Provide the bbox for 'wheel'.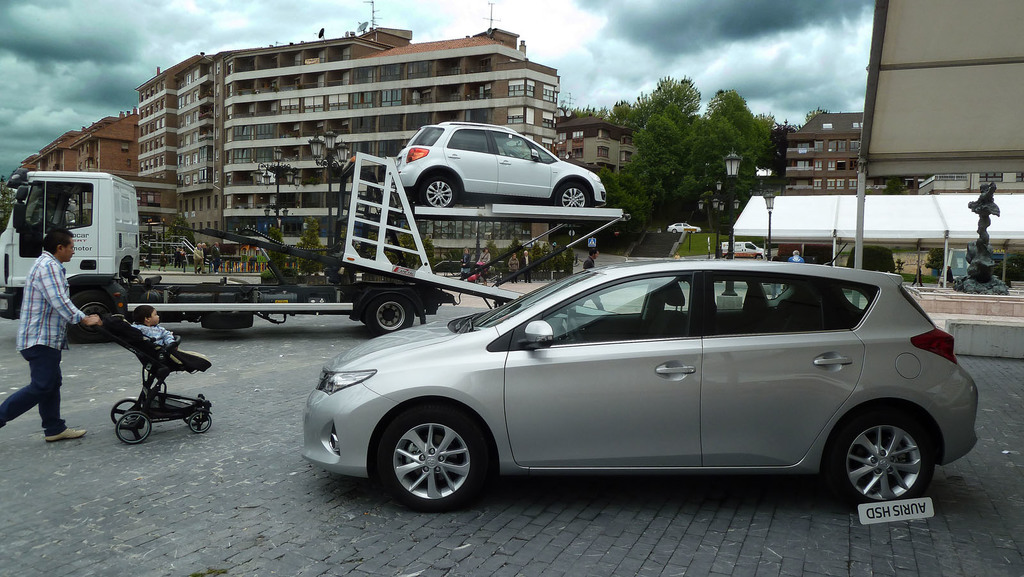
{"left": 416, "top": 169, "right": 456, "bottom": 210}.
